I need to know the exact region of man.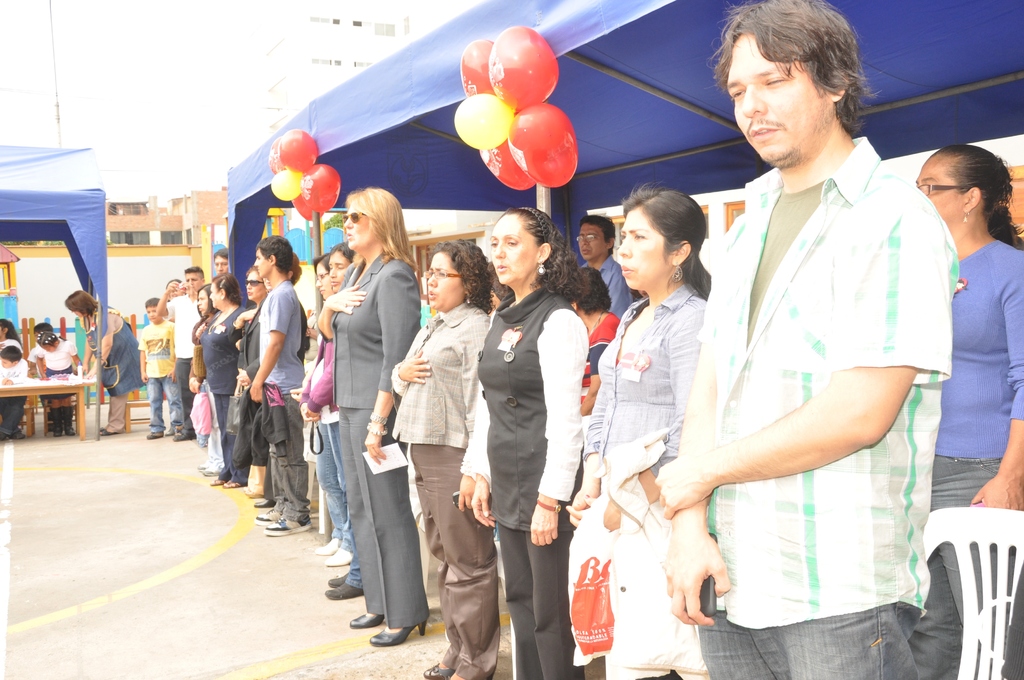
Region: 659 10 956 674.
